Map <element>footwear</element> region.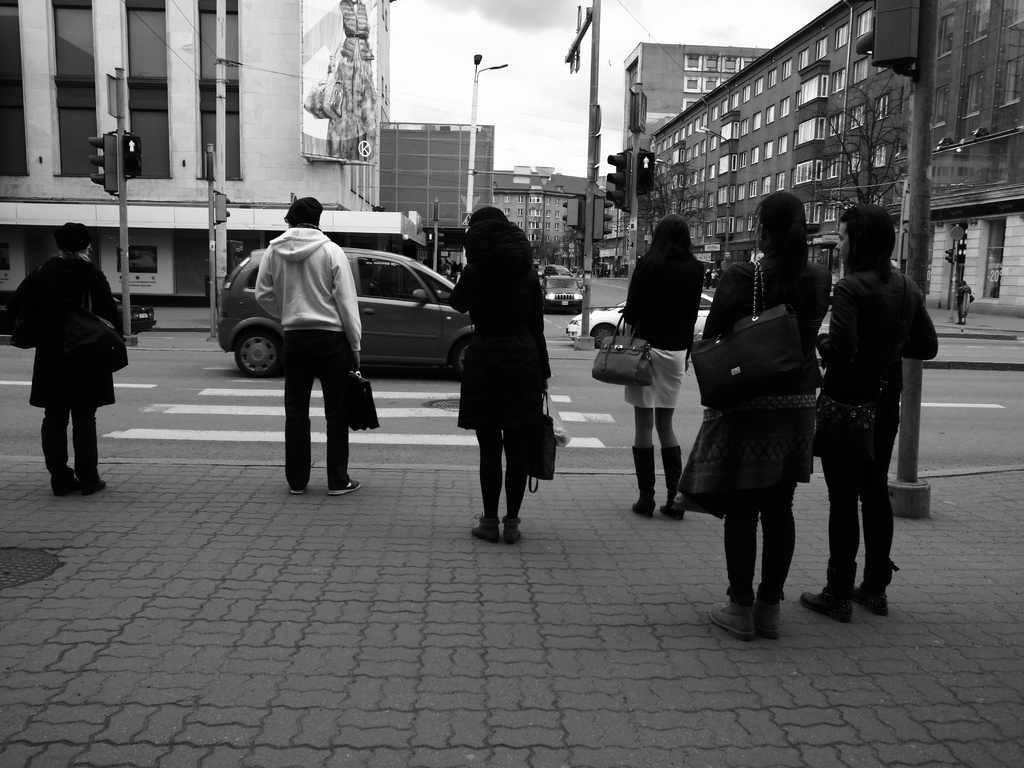
Mapped to (x1=853, y1=558, x2=904, y2=618).
